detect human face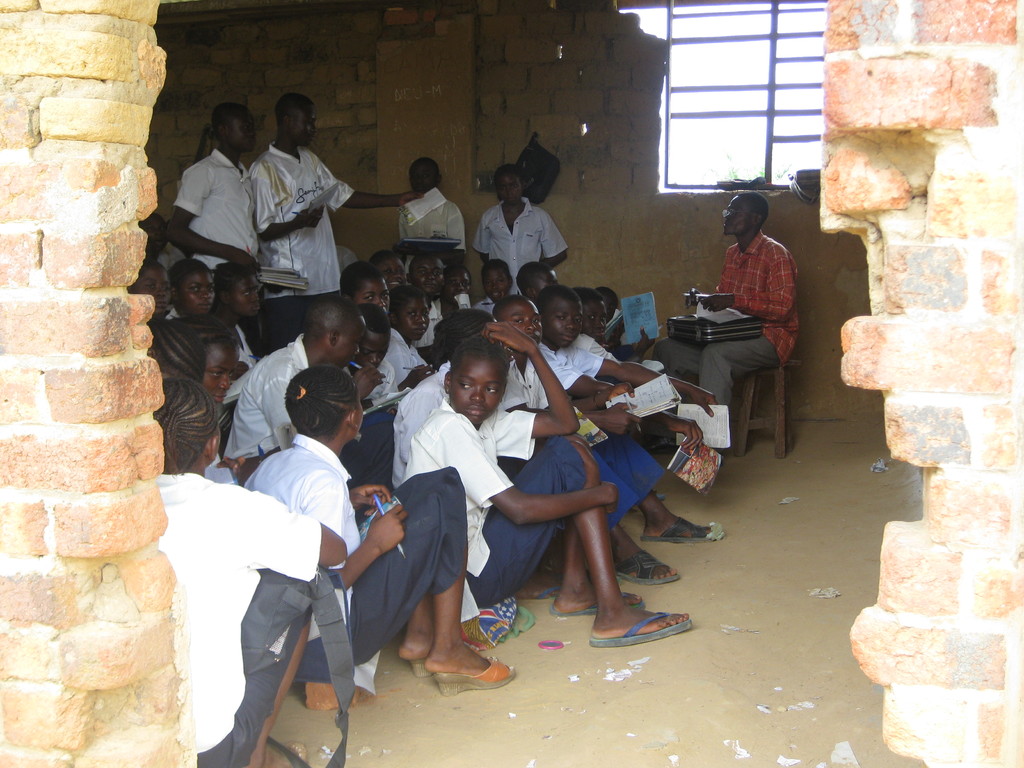
rect(133, 267, 173, 315)
